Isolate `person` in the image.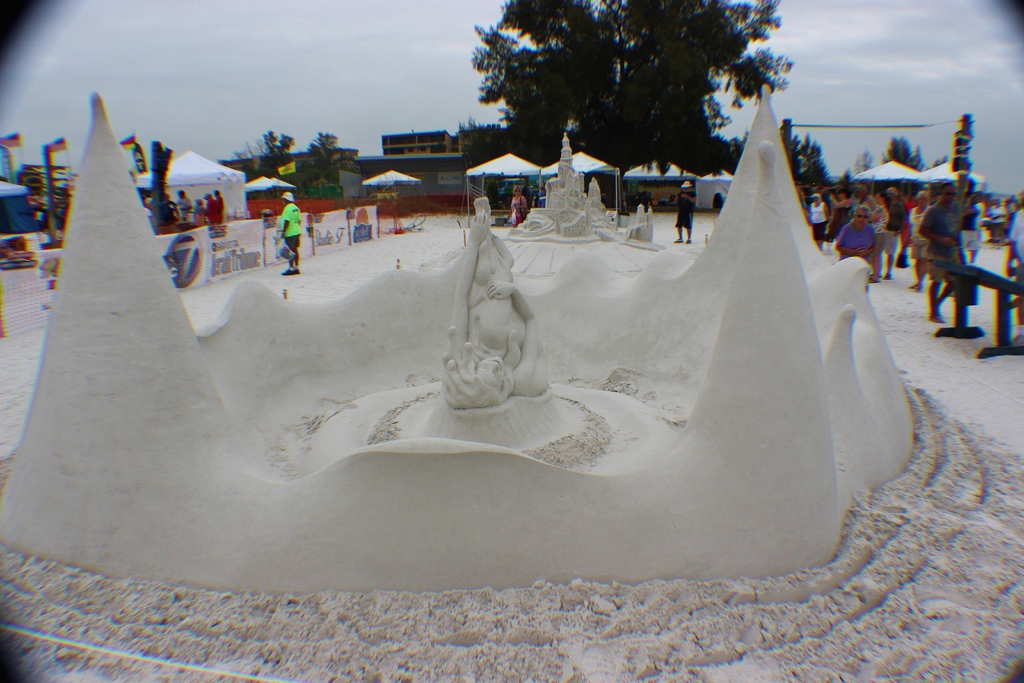
Isolated region: box=[988, 199, 1007, 242].
